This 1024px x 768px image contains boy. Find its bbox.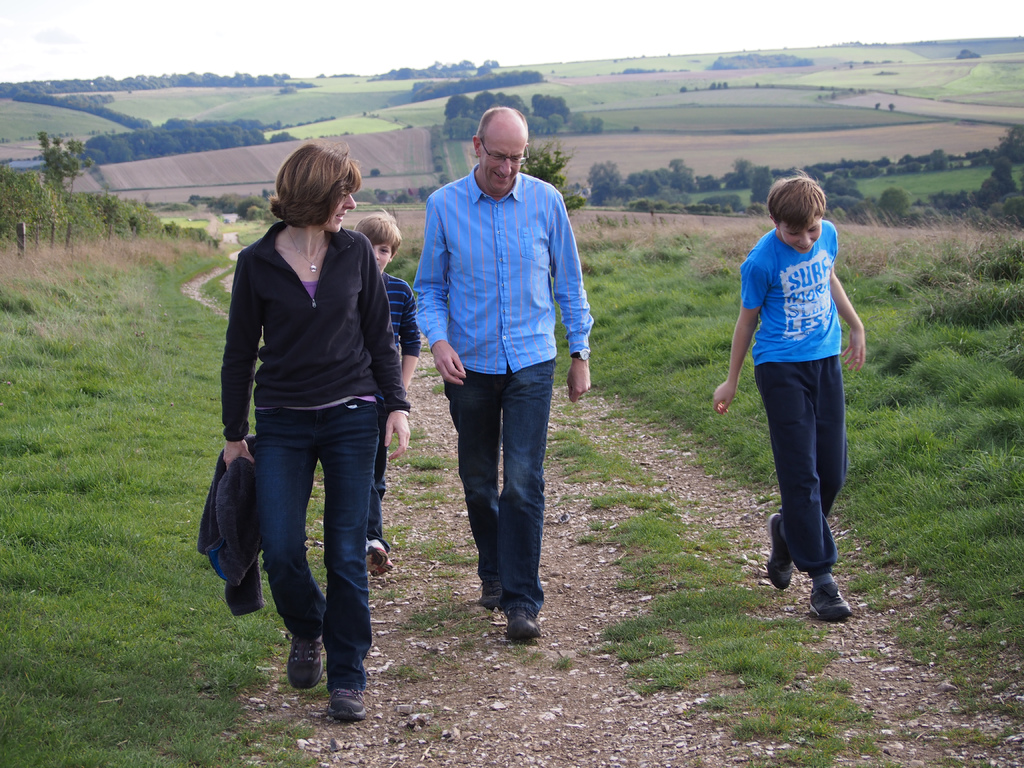
(350,204,422,574).
